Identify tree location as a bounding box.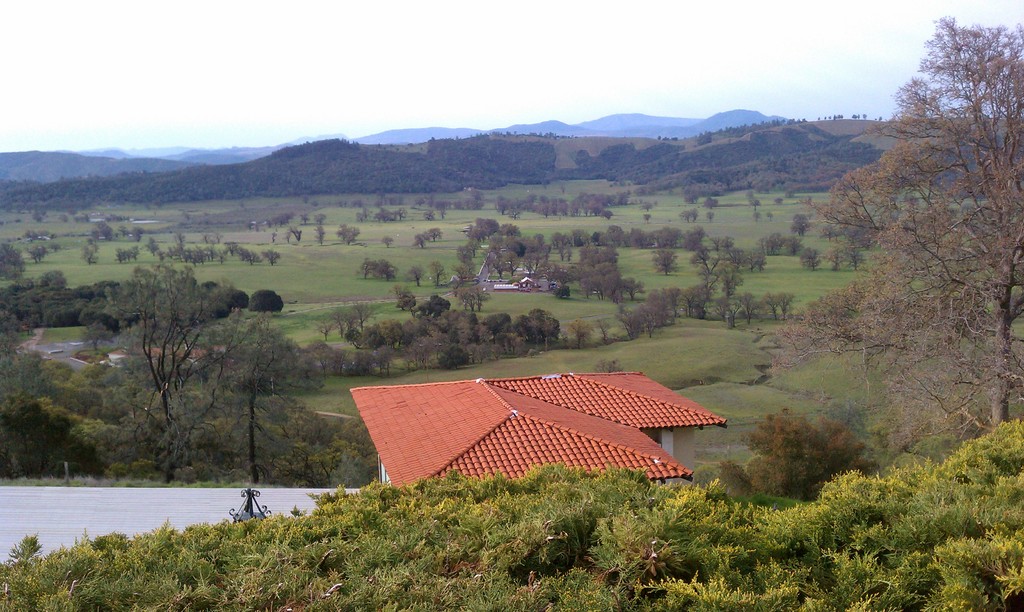
356,256,379,277.
